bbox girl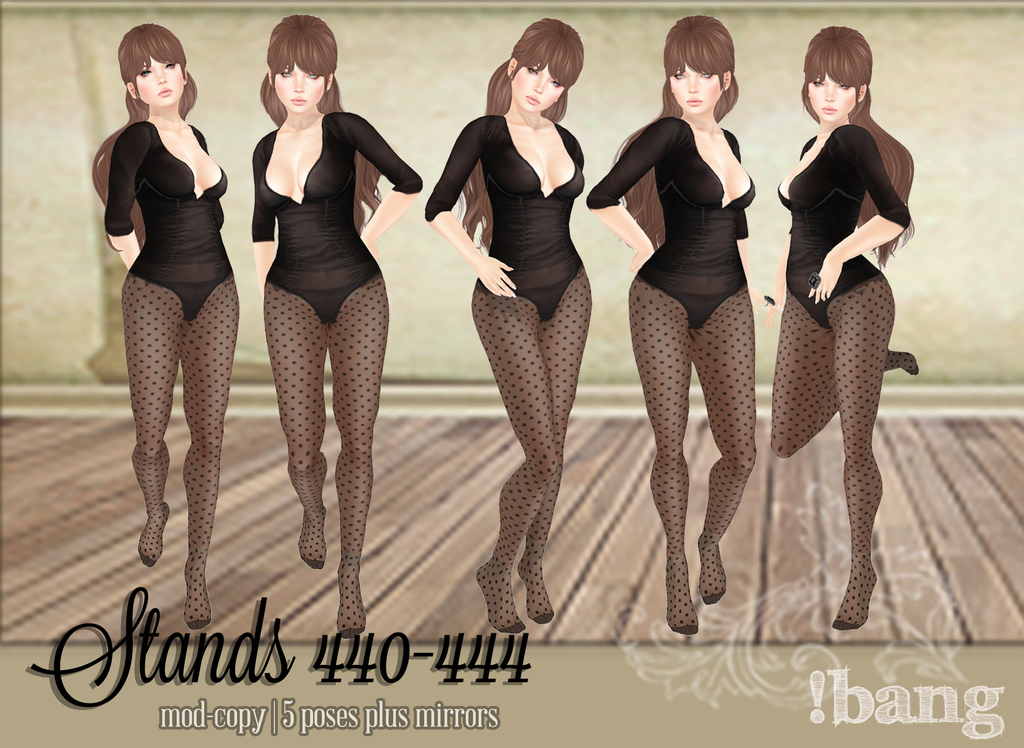
Rect(246, 3, 424, 636)
